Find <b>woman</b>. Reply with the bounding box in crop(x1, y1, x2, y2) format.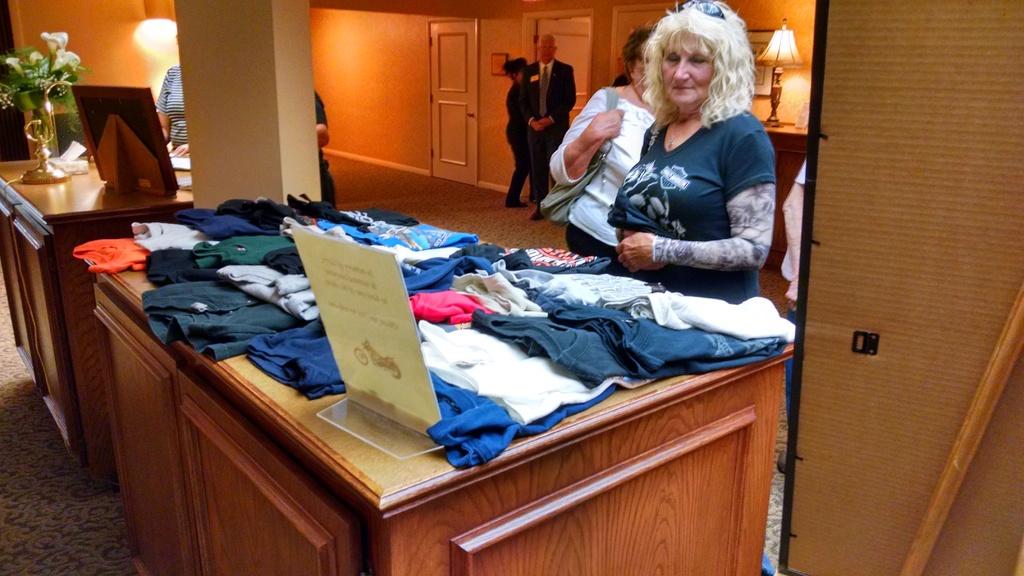
crop(503, 59, 602, 210).
